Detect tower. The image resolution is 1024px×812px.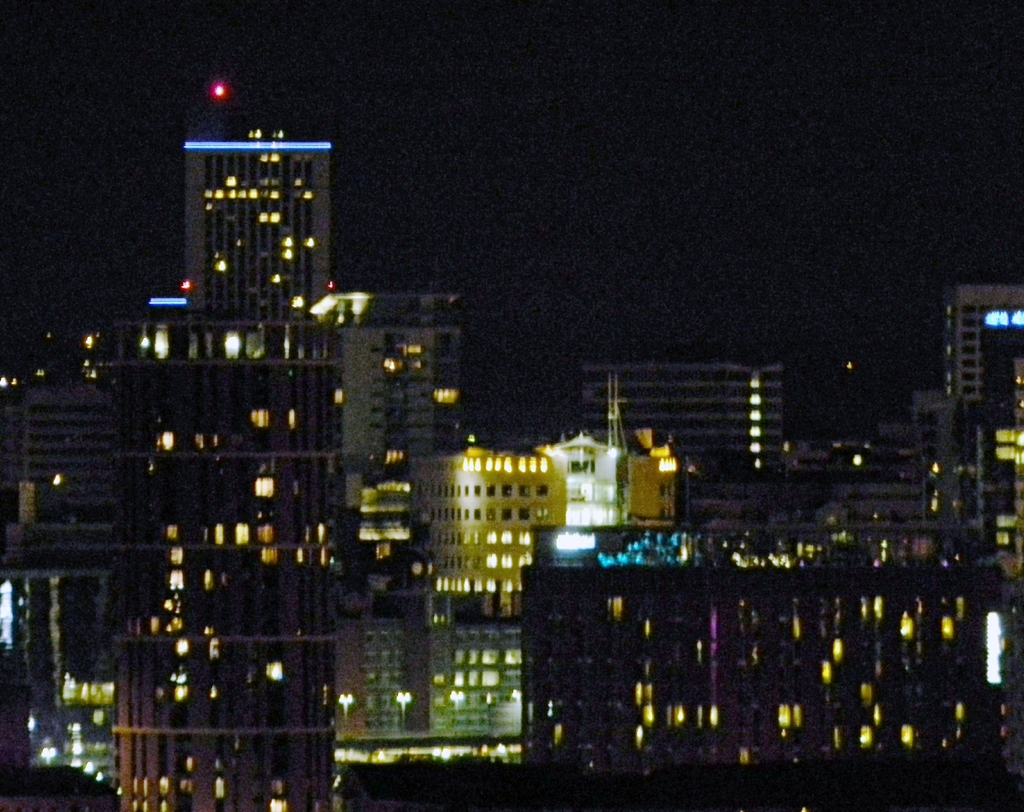
detection(6, 365, 84, 536).
